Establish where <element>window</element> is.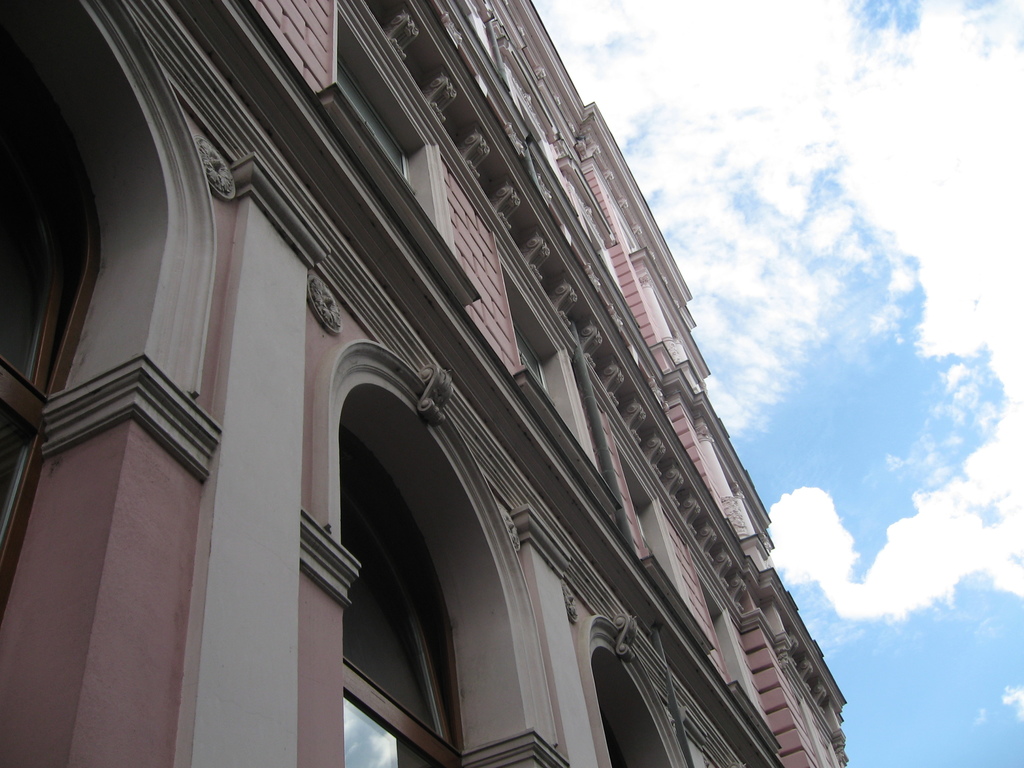
Established at [493,239,596,471].
